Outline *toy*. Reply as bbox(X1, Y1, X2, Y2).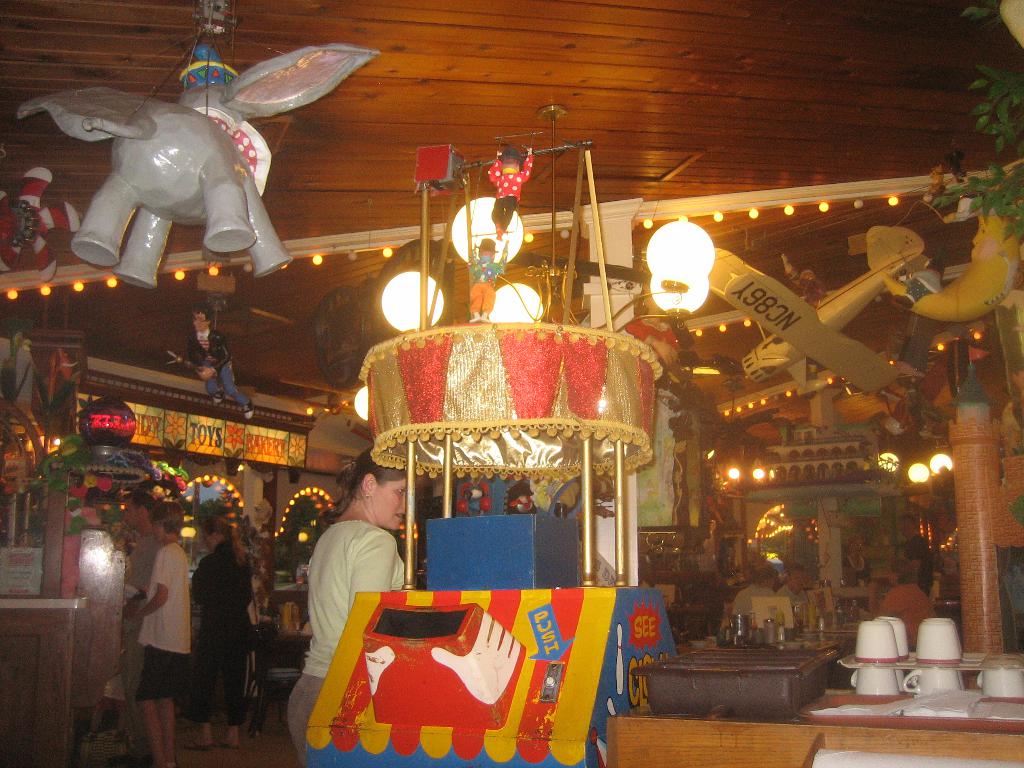
bbox(172, 308, 253, 425).
